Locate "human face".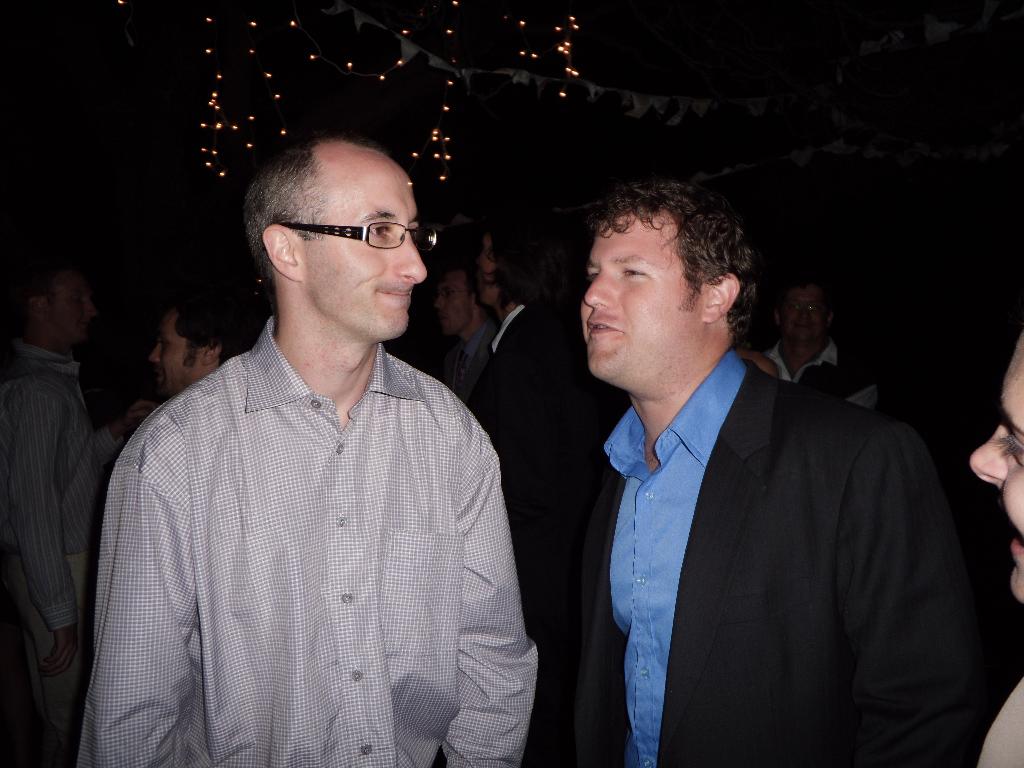
Bounding box: [775, 285, 827, 342].
